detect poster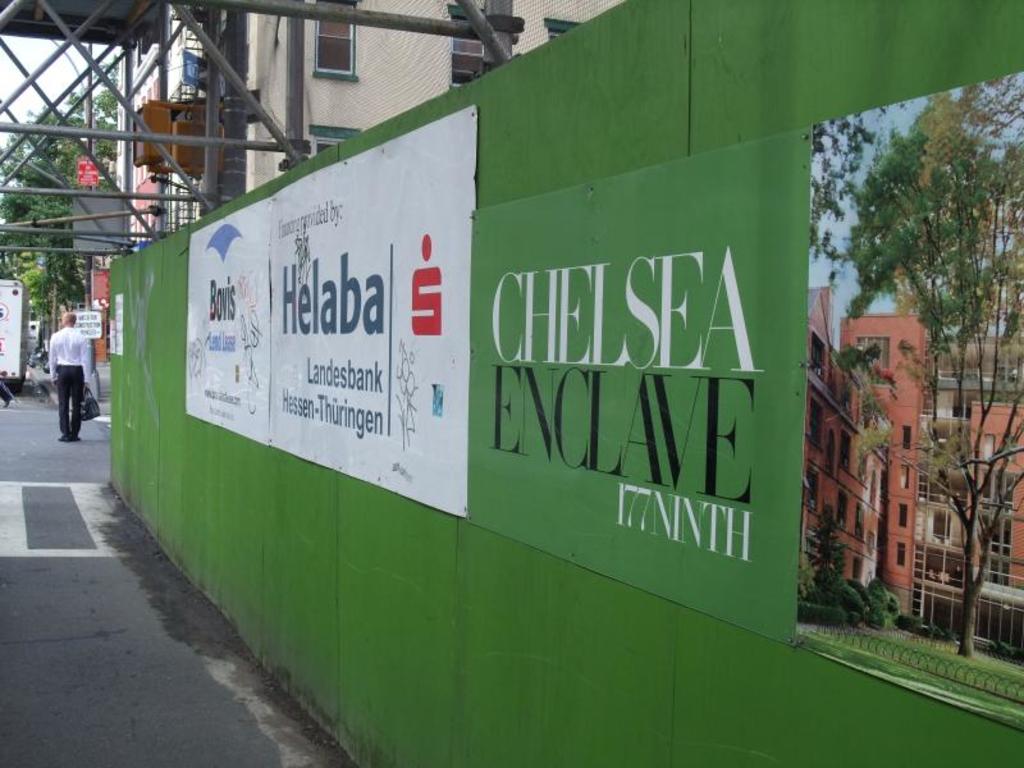
[192, 102, 475, 517]
